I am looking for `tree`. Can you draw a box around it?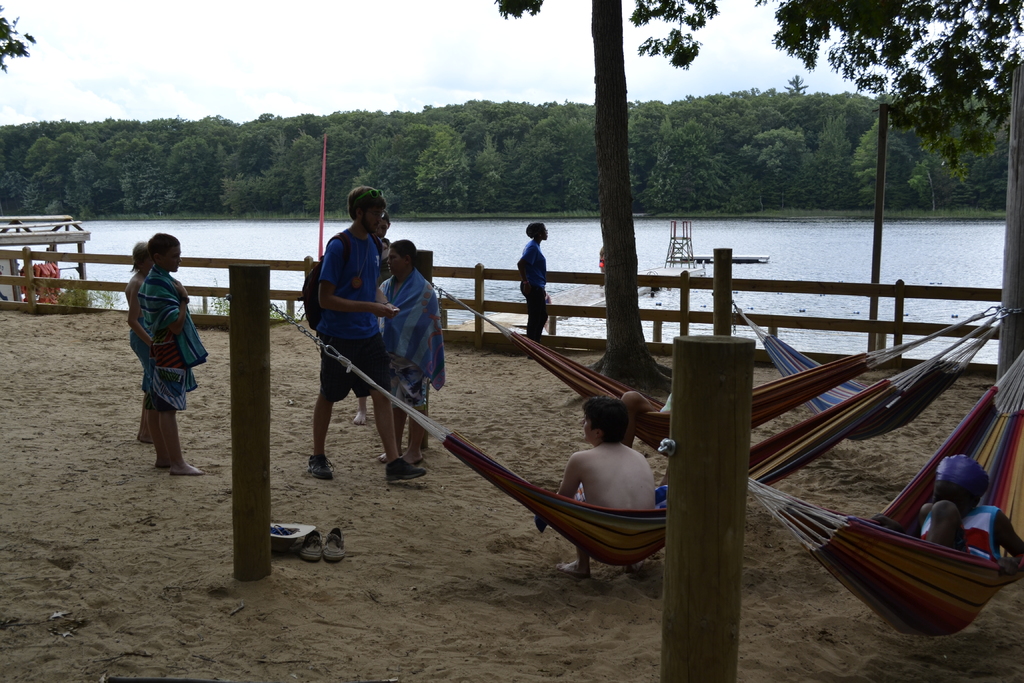
Sure, the bounding box is <bbox>649, 94, 713, 205</bbox>.
